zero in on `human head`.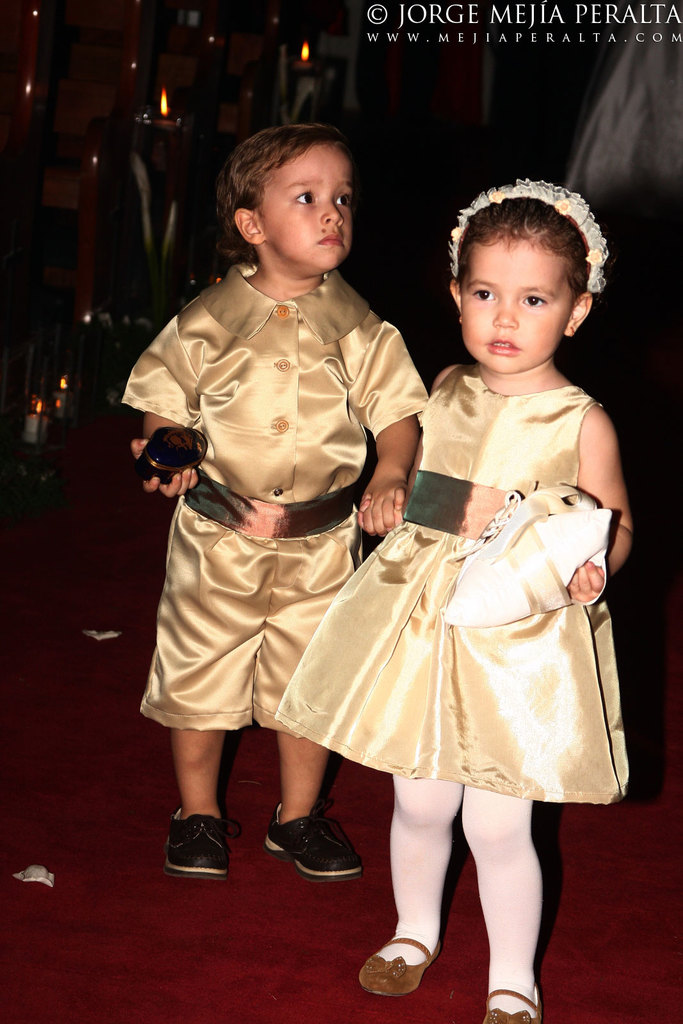
Zeroed in: 221/129/357/267.
